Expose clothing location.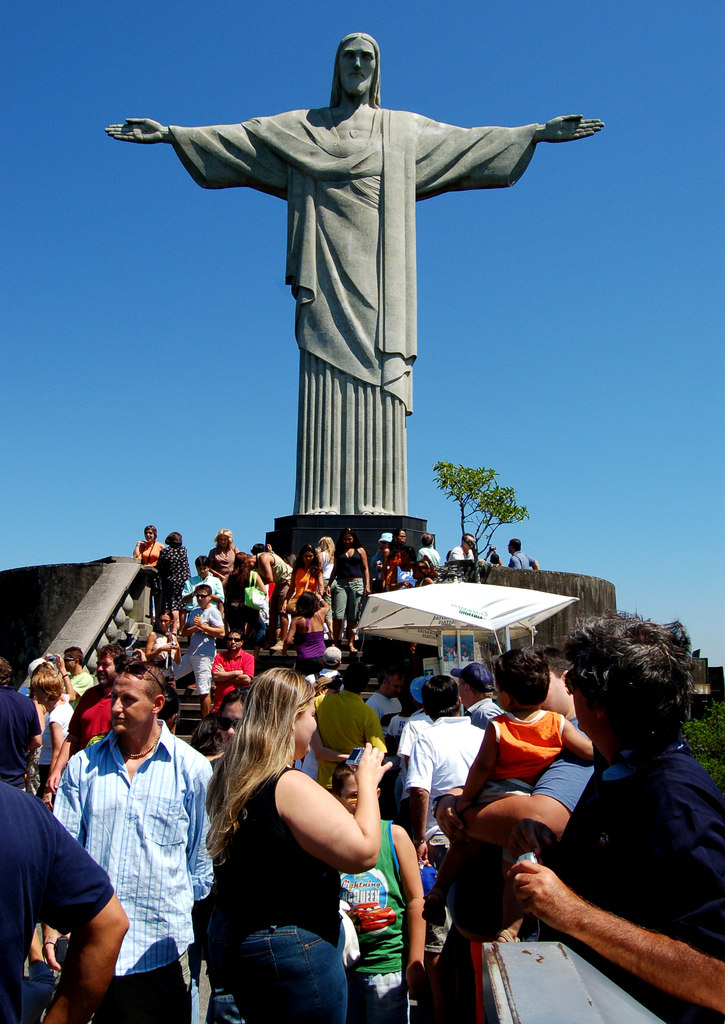
Exposed at bbox=[49, 725, 211, 1023].
